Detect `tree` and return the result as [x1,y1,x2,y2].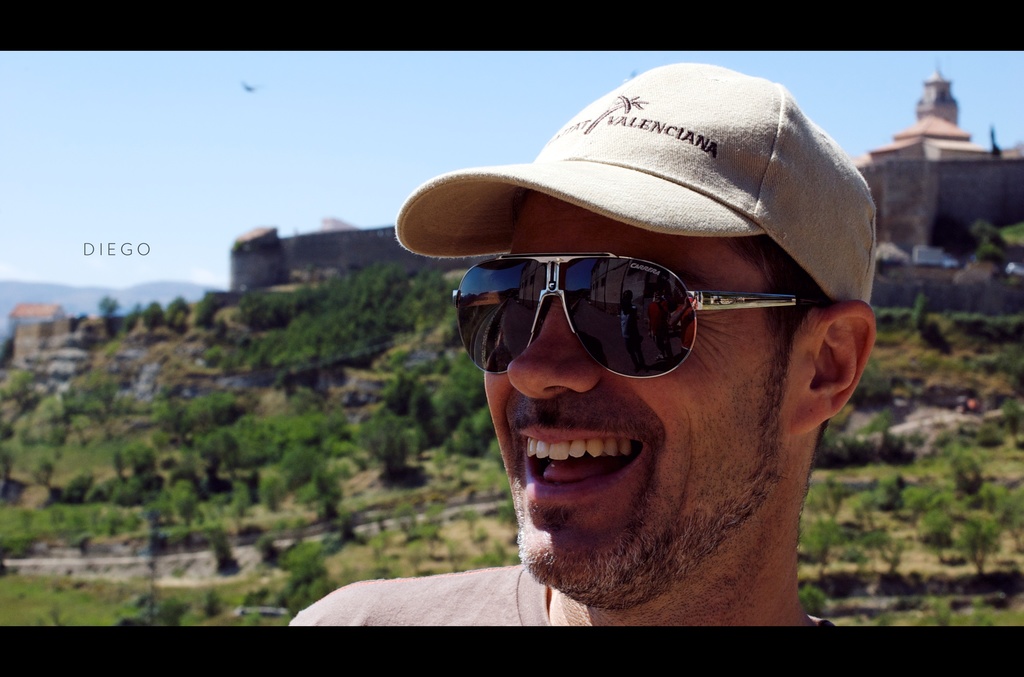
[138,298,163,331].
